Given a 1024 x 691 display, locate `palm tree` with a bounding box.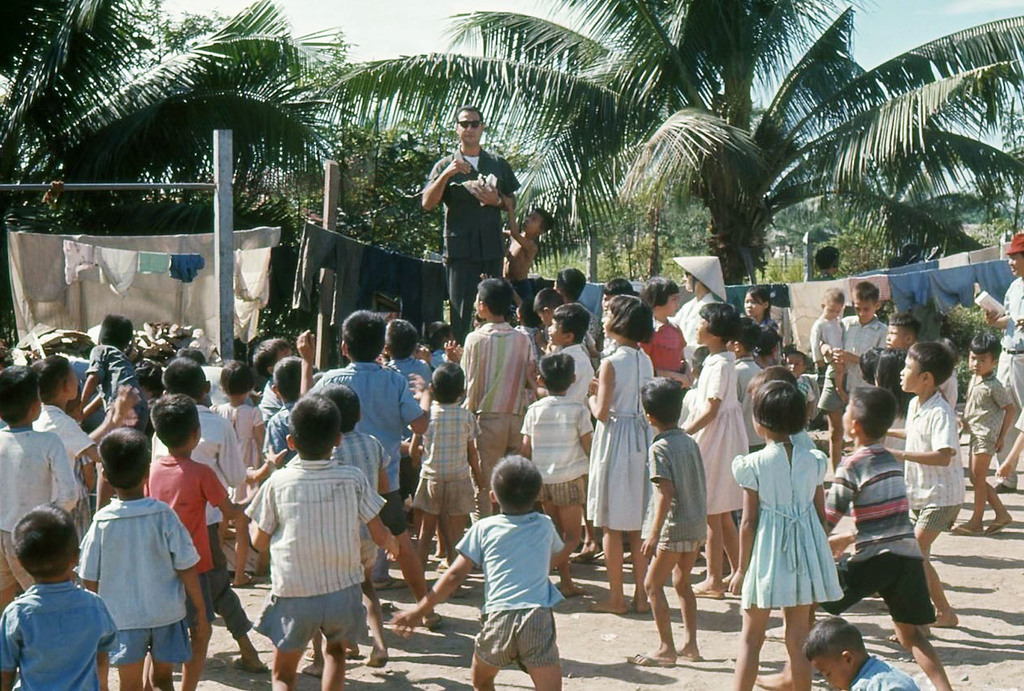
Located: x1=322, y1=0, x2=1023, y2=285.
